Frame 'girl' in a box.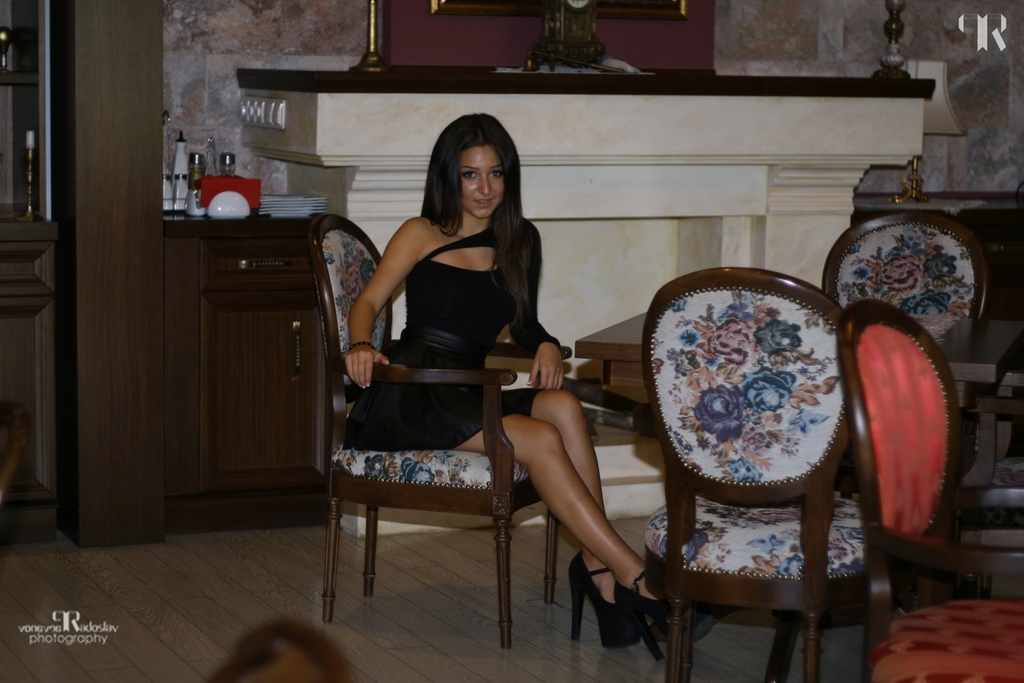
[left=345, top=115, right=712, bottom=663].
